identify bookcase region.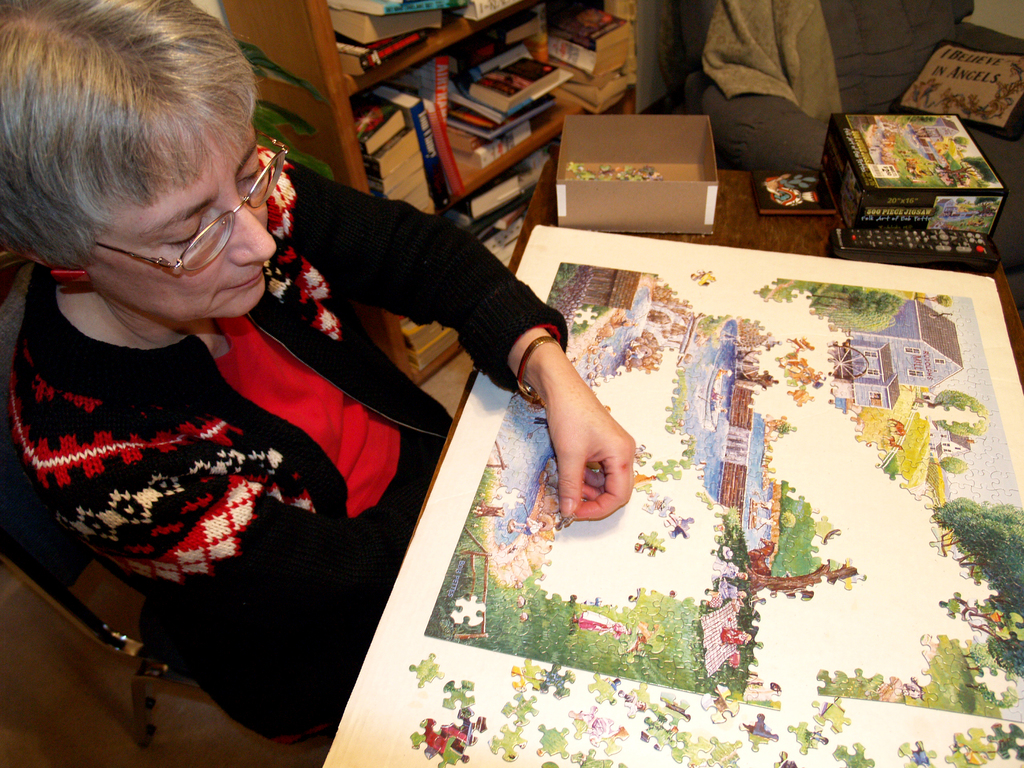
Region: (left=277, top=0, right=643, bottom=401).
